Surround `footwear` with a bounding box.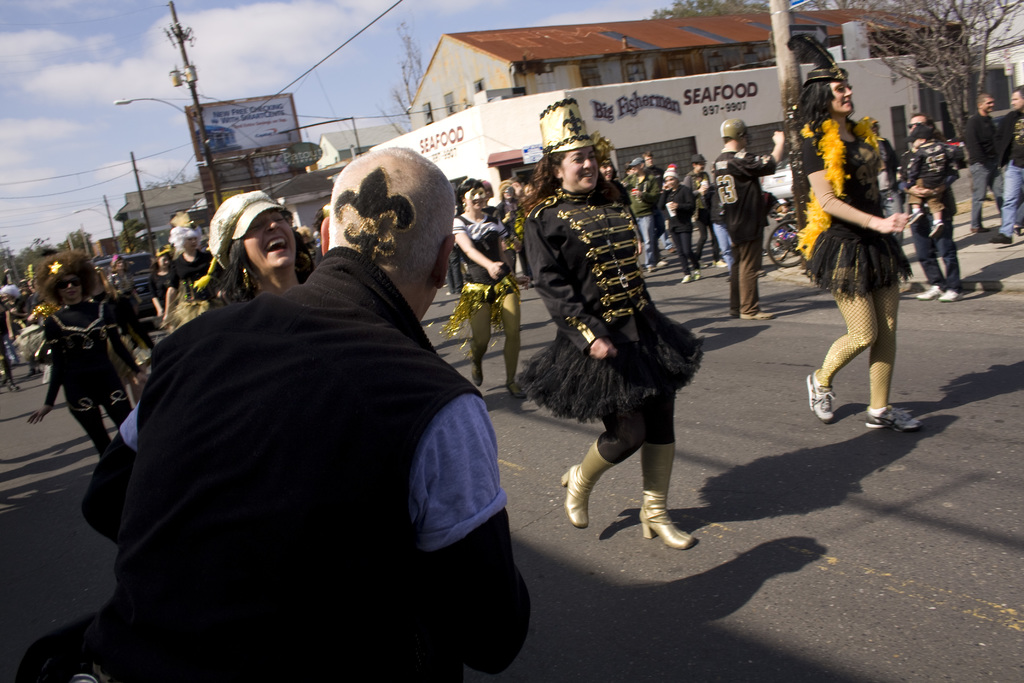
{"left": 28, "top": 372, "right": 38, "bottom": 379}.
